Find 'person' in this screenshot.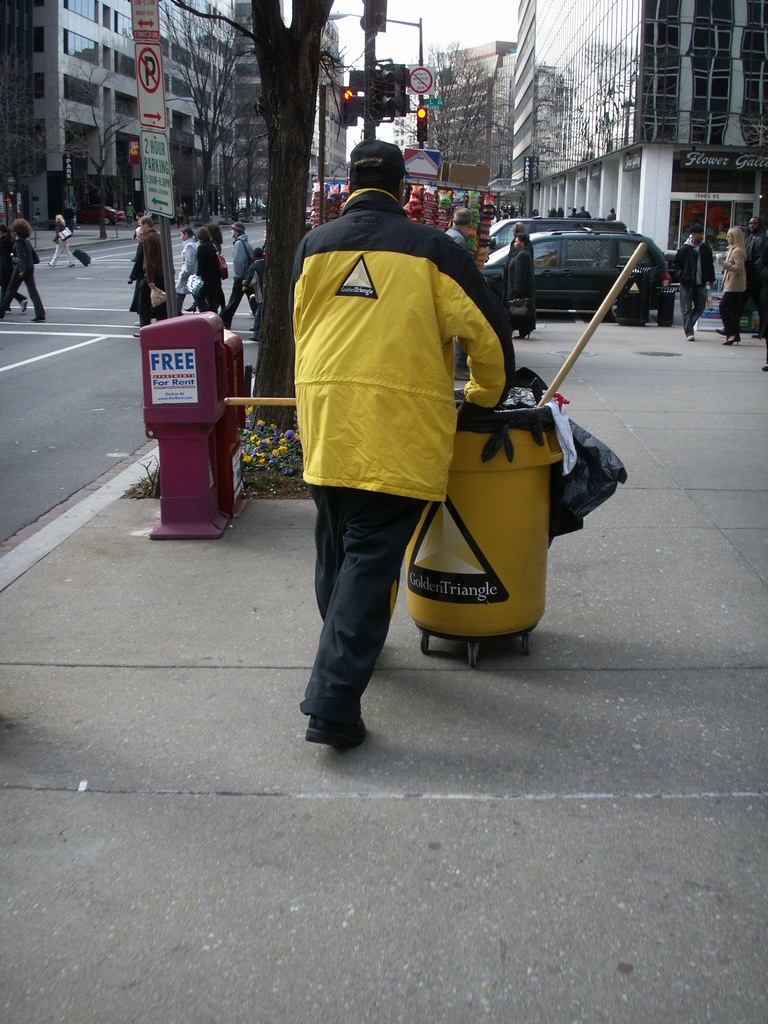
The bounding box for 'person' is box(187, 226, 222, 310).
